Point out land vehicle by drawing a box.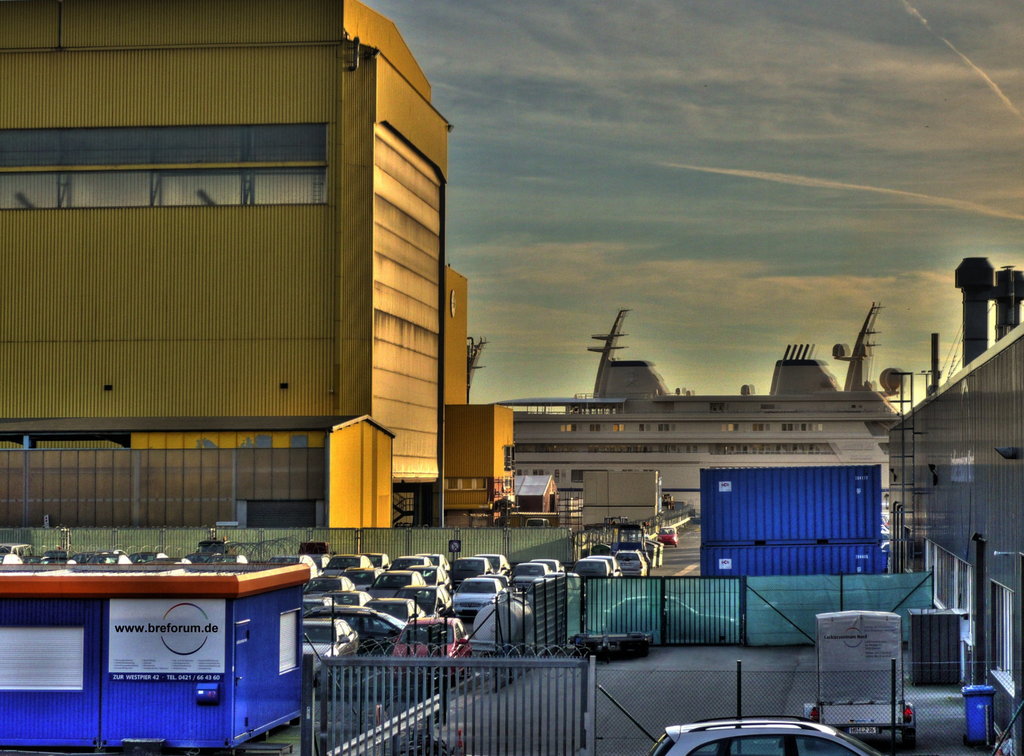
rect(0, 539, 38, 563).
